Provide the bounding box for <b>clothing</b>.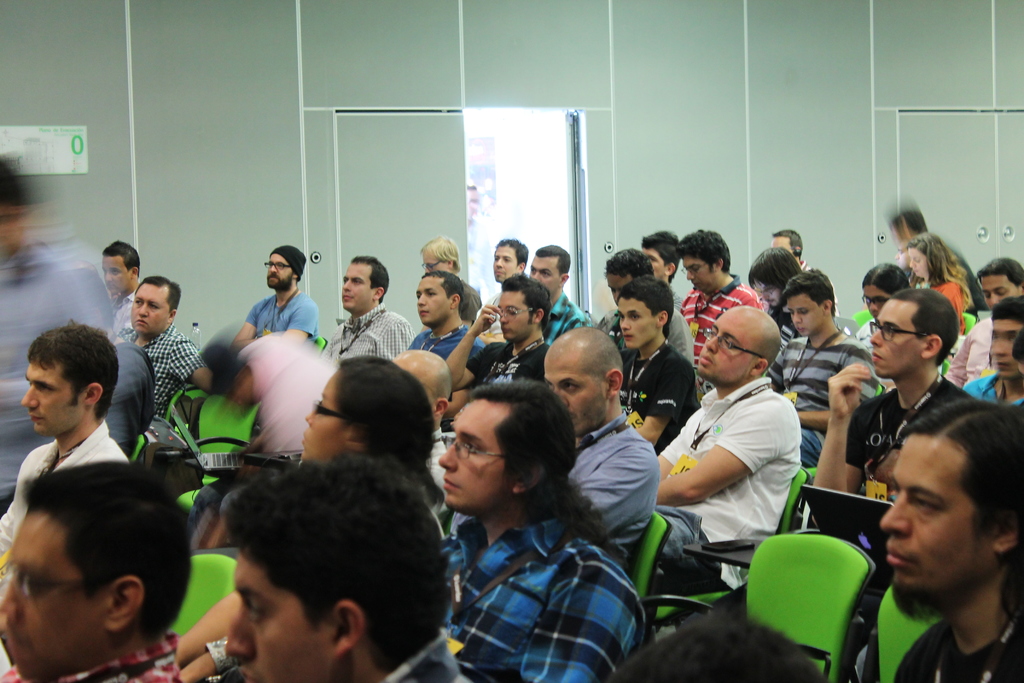
x1=469 y1=330 x2=556 y2=388.
